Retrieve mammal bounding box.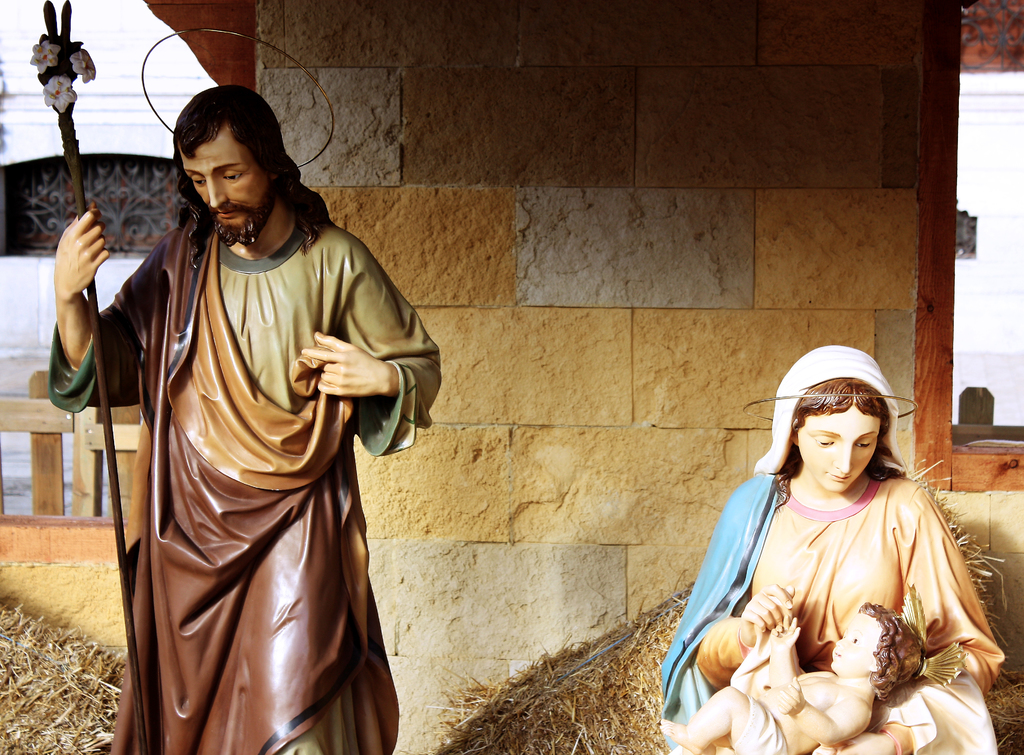
Bounding box: <region>74, 51, 433, 754</region>.
